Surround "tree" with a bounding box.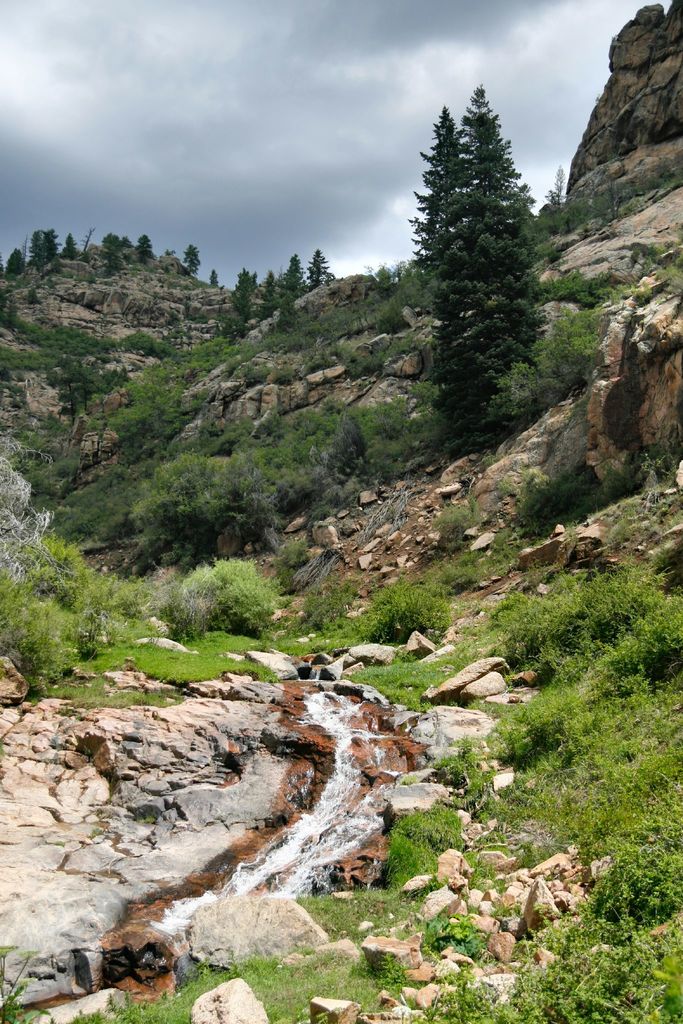
[5,243,33,276].
